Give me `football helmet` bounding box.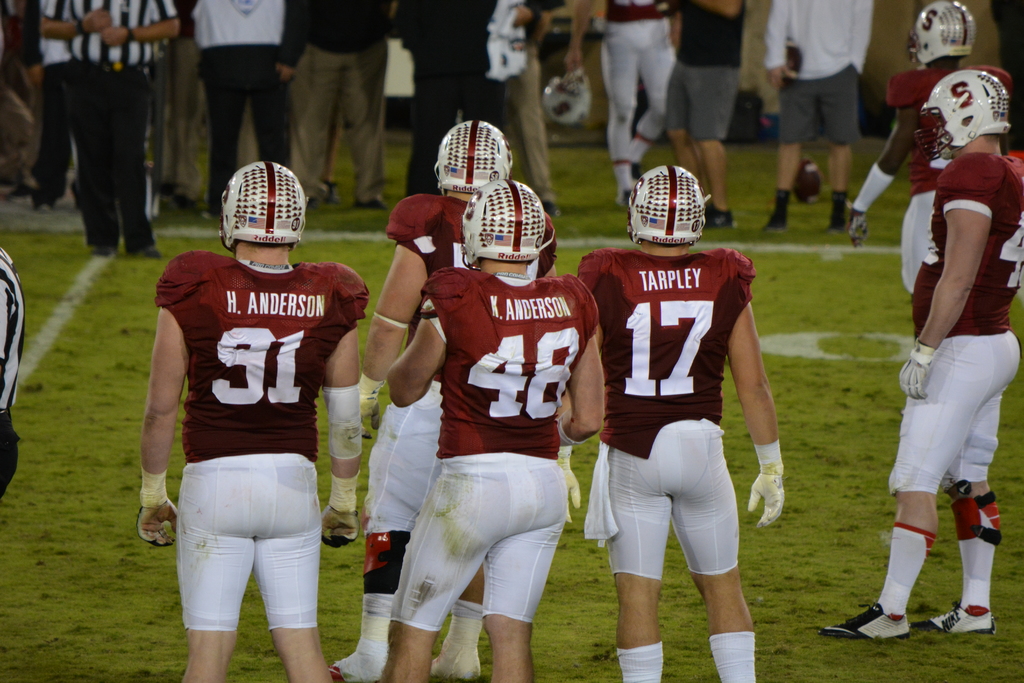
{"x1": 905, "y1": 0, "x2": 981, "y2": 68}.
